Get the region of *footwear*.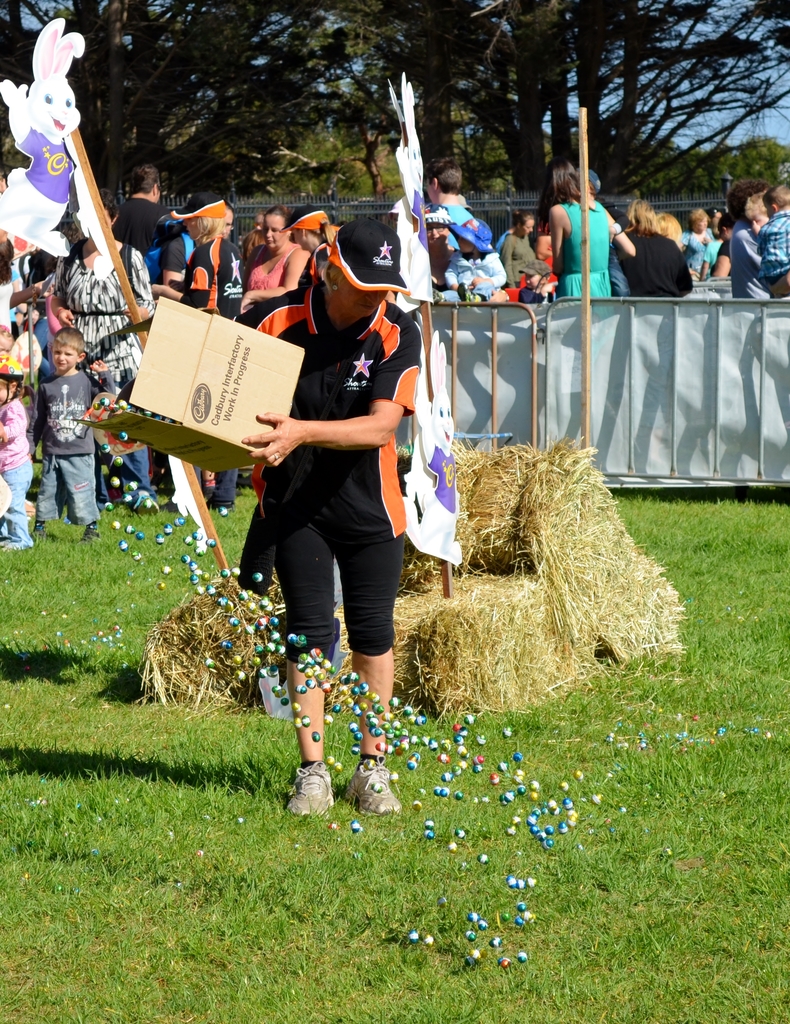
0 536 26 552.
